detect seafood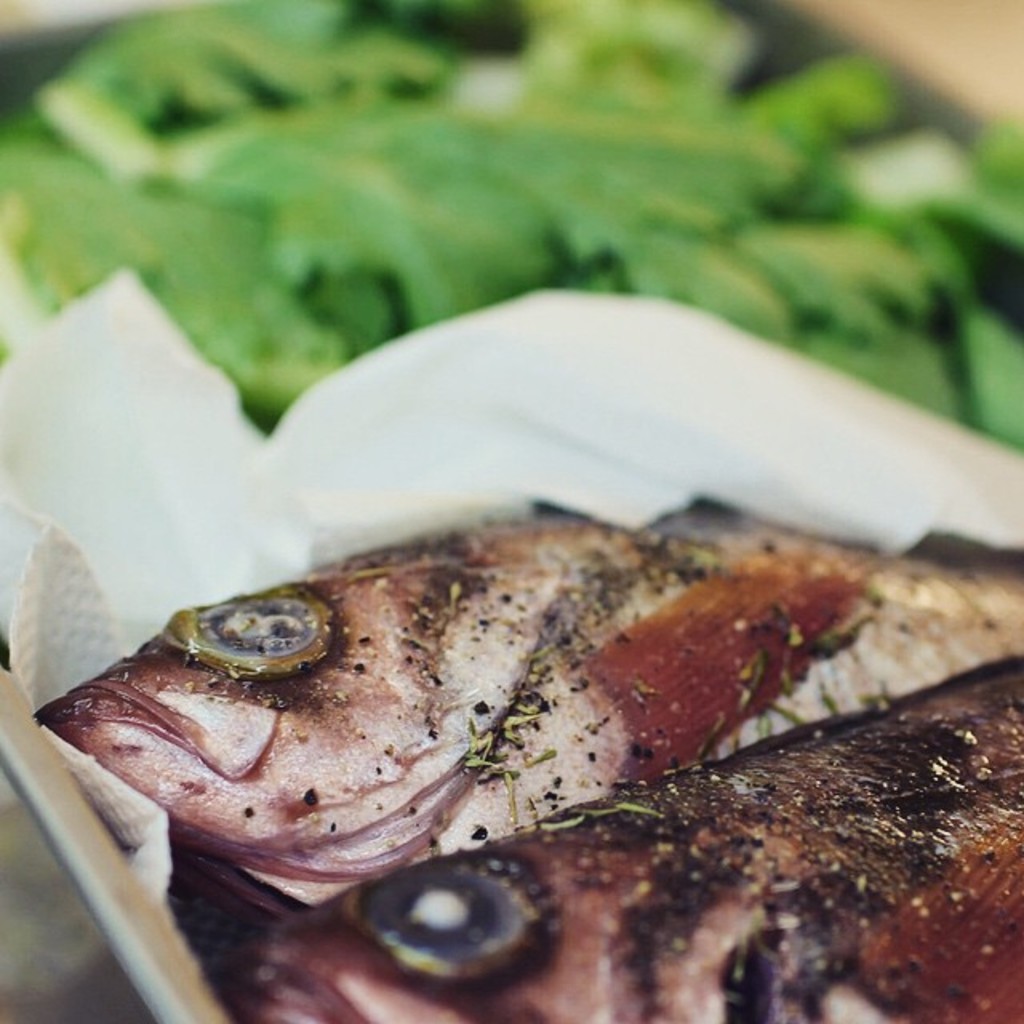
box(32, 509, 1022, 906)
